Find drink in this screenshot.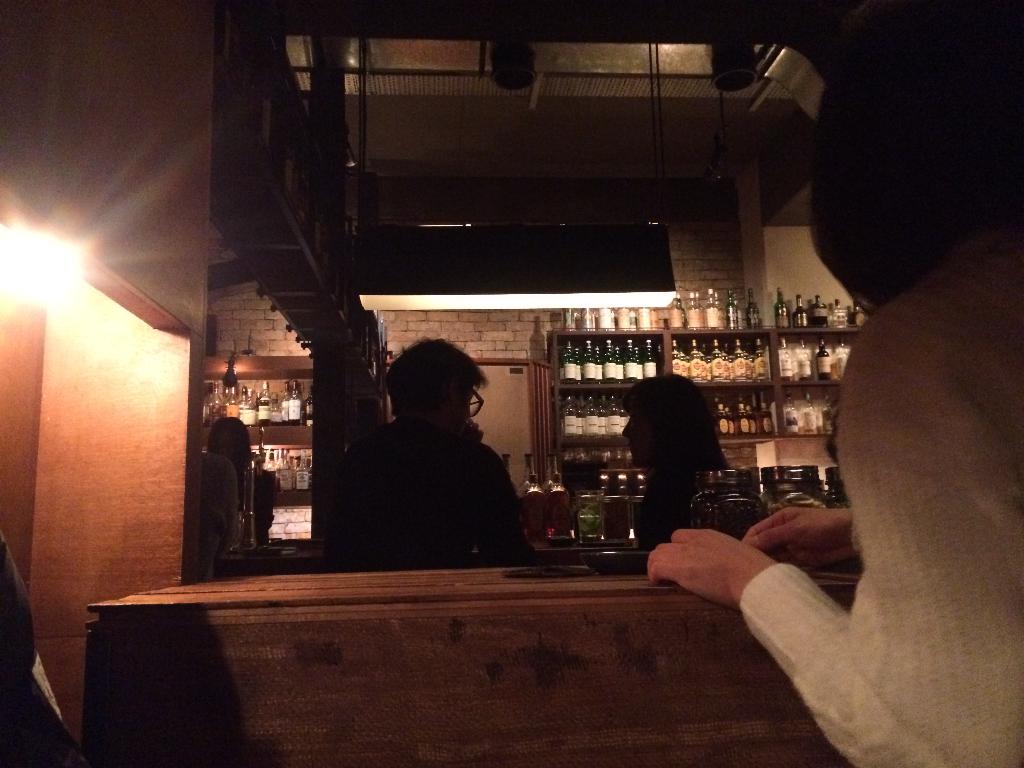
The bounding box for drink is detection(815, 342, 829, 378).
